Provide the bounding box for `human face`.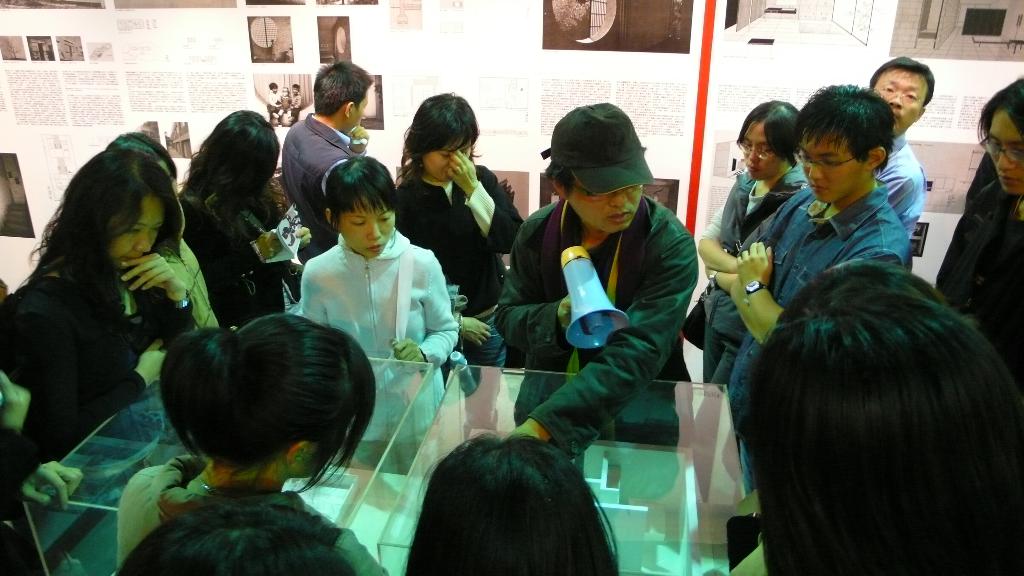
detection(804, 136, 867, 205).
